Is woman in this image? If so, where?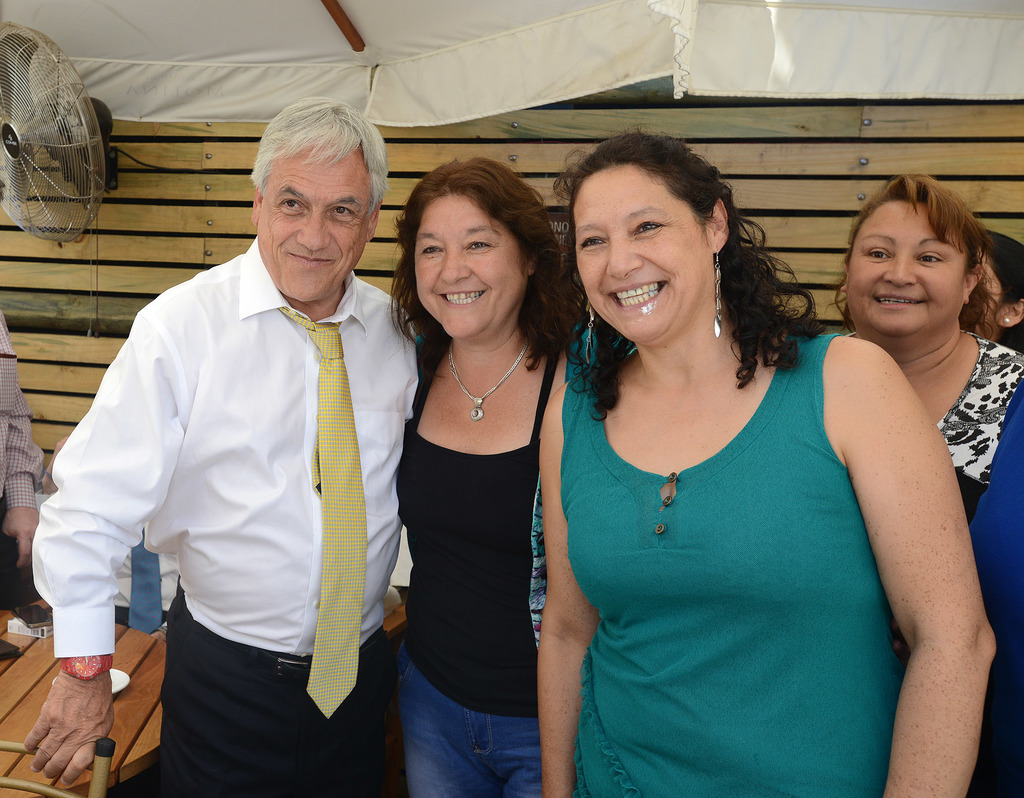
Yes, at (385,157,595,797).
